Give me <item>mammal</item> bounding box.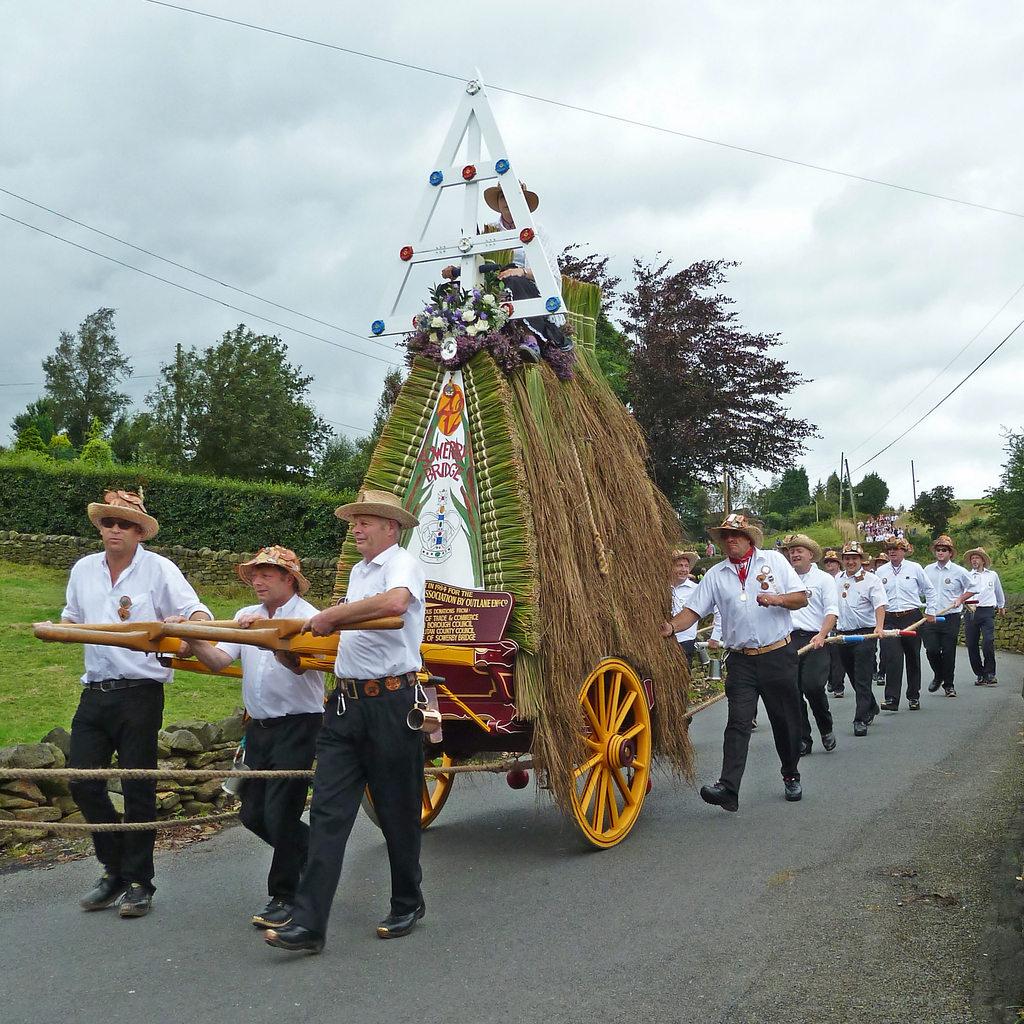
BBox(29, 488, 214, 920).
